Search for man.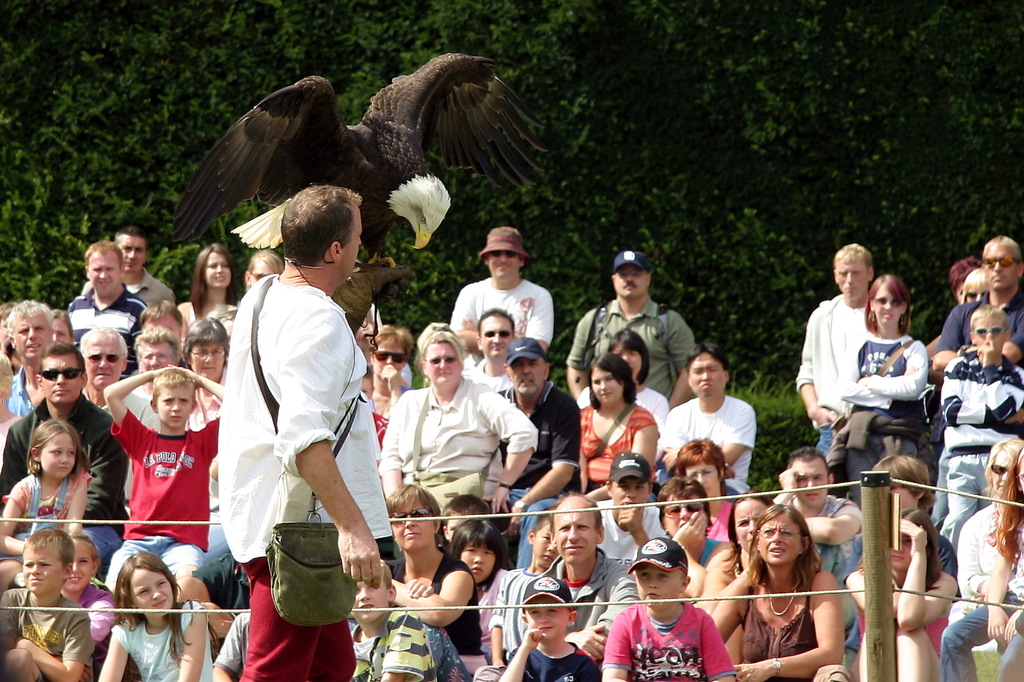
Found at box=[592, 451, 651, 555].
